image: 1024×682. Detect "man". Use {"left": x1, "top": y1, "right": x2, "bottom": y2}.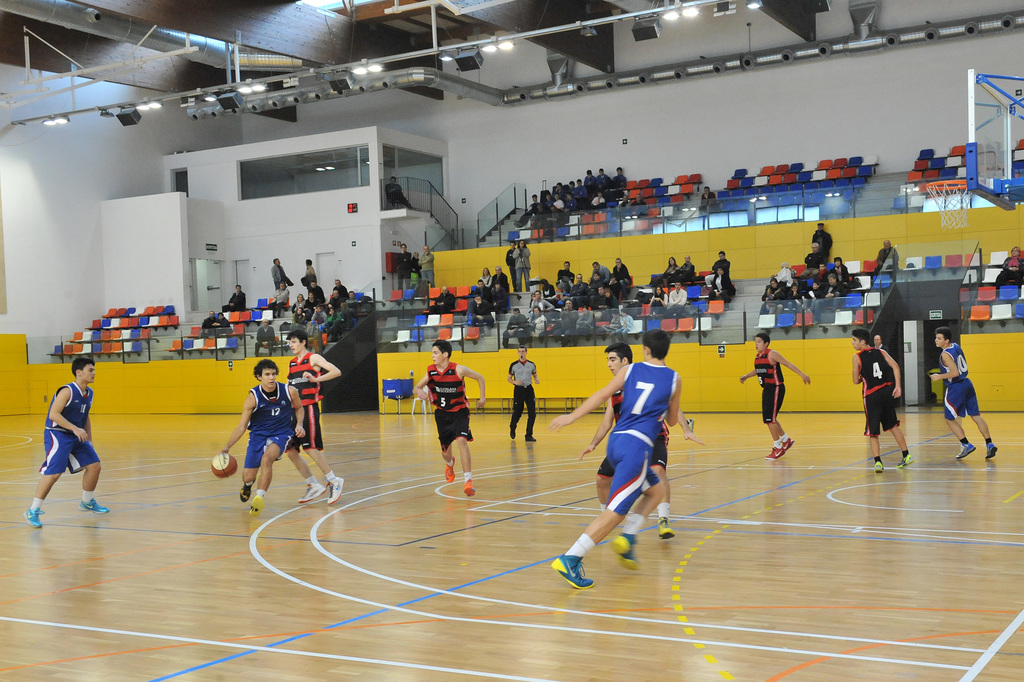
{"left": 813, "top": 272, "right": 843, "bottom": 327}.
